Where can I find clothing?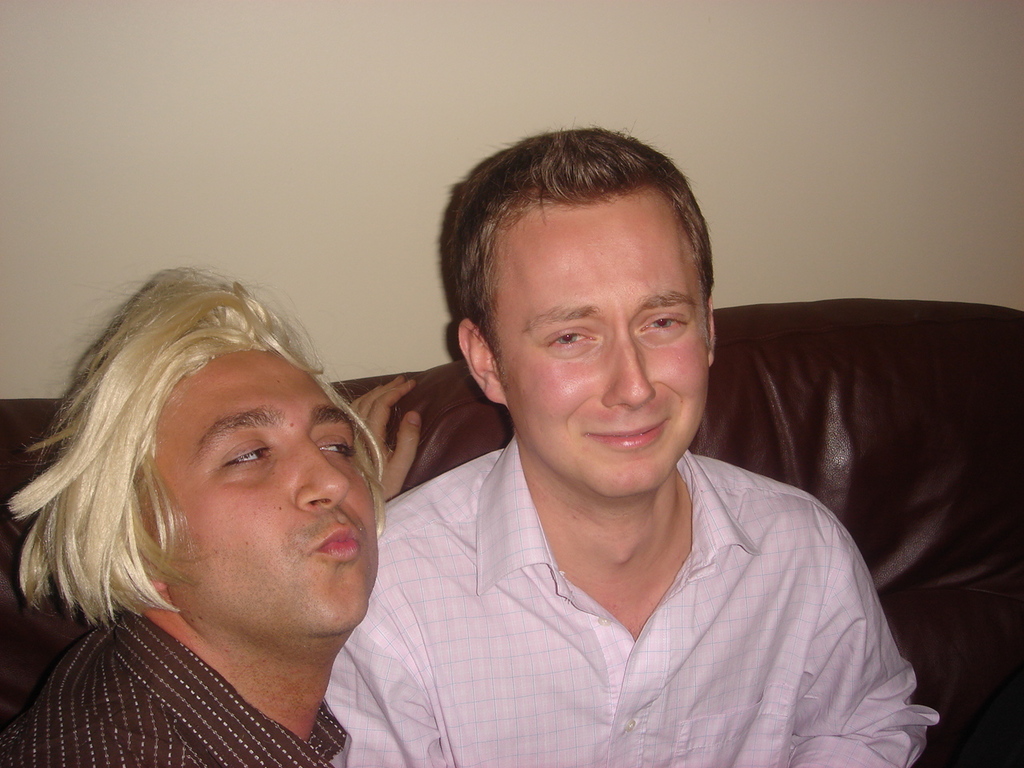
You can find it at bbox=(0, 606, 351, 767).
